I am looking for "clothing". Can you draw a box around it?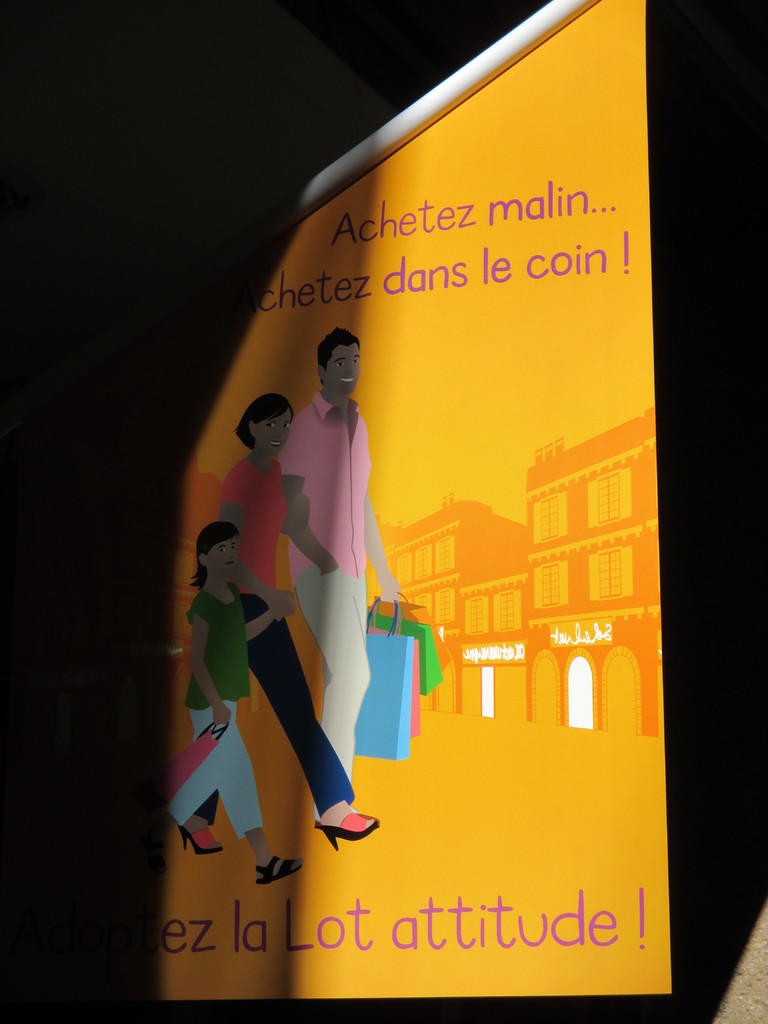
Sure, the bounding box is (282, 349, 391, 803).
